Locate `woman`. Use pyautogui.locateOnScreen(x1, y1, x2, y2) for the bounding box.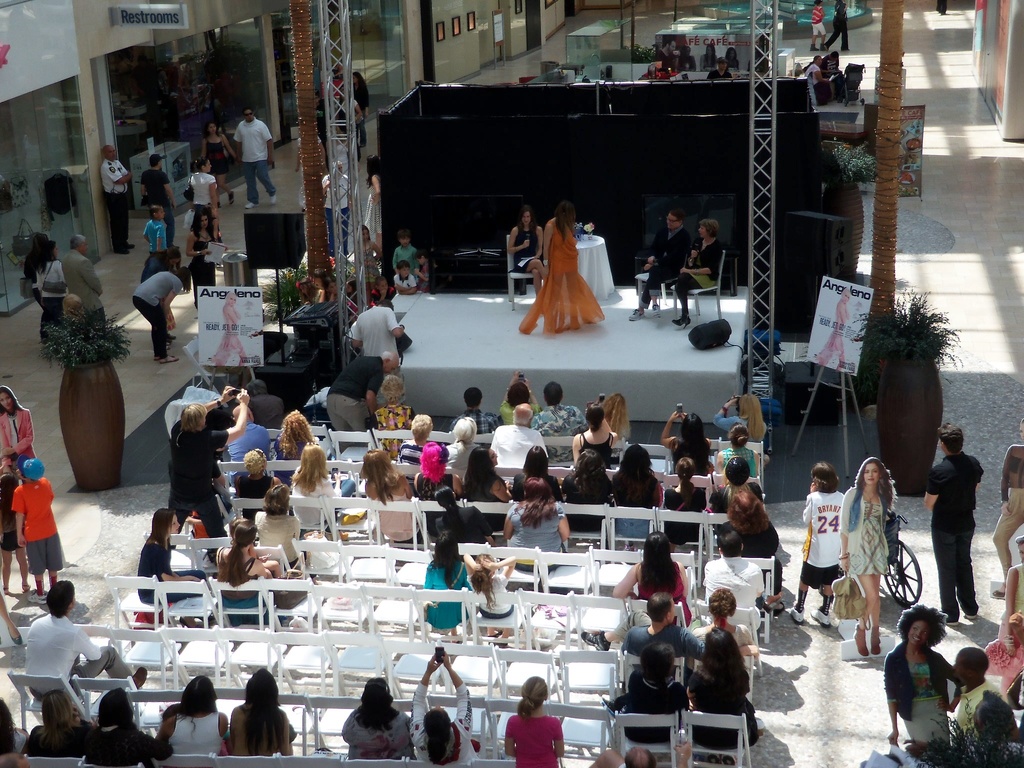
pyautogui.locateOnScreen(460, 446, 511, 534).
